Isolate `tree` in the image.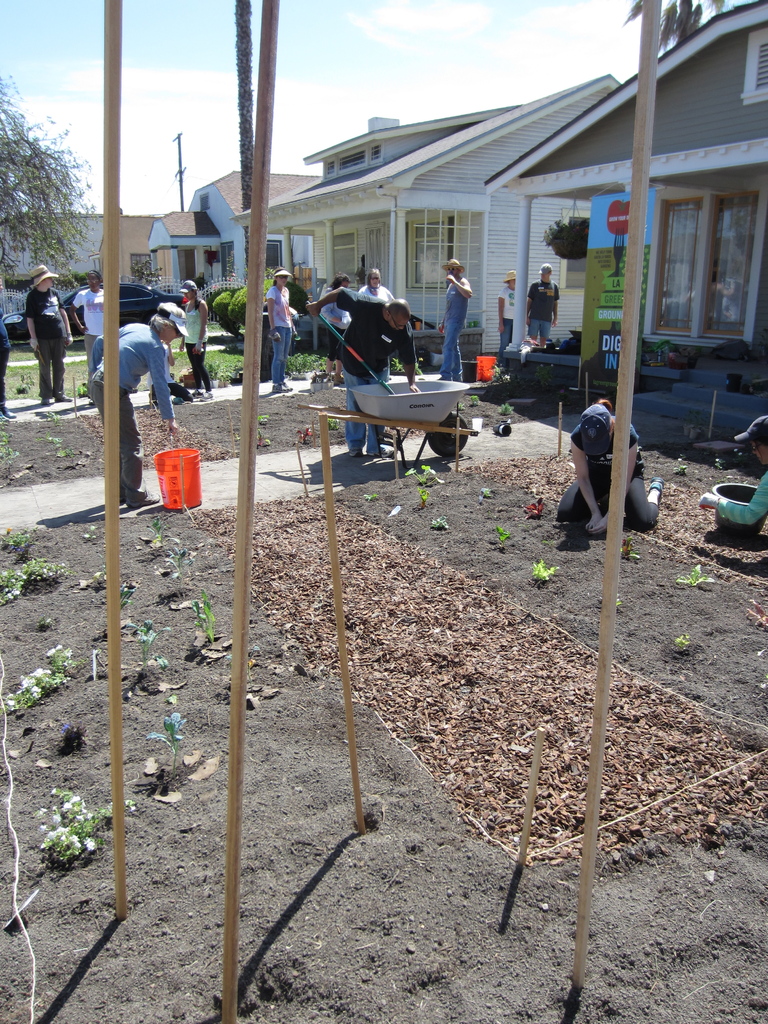
Isolated region: BBox(6, 65, 102, 303).
